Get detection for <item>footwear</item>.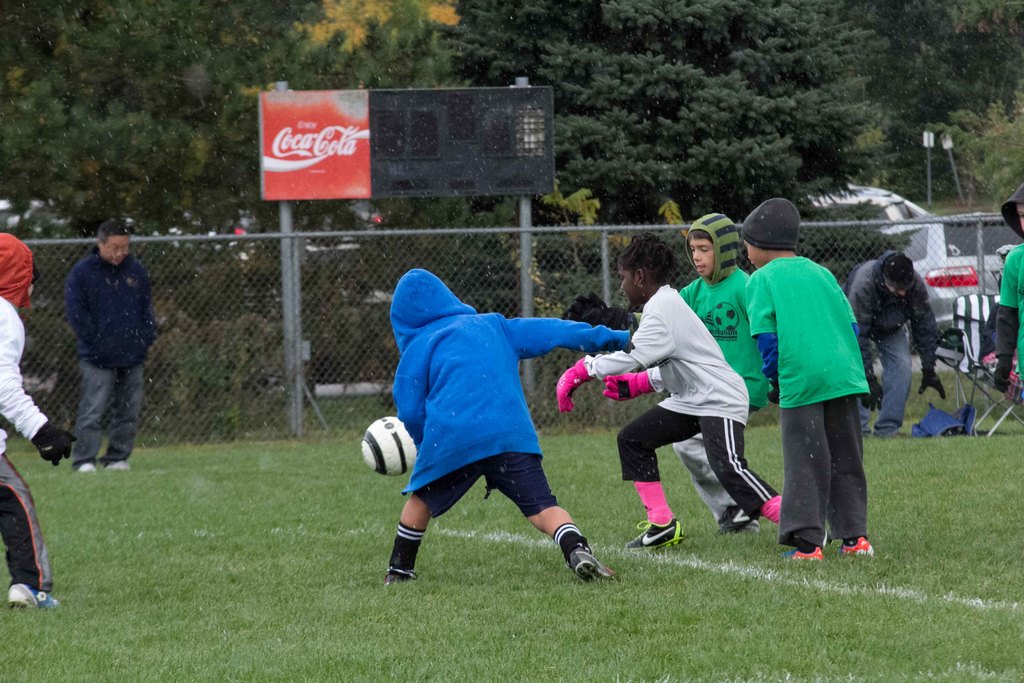
Detection: <box>890,431,906,437</box>.
